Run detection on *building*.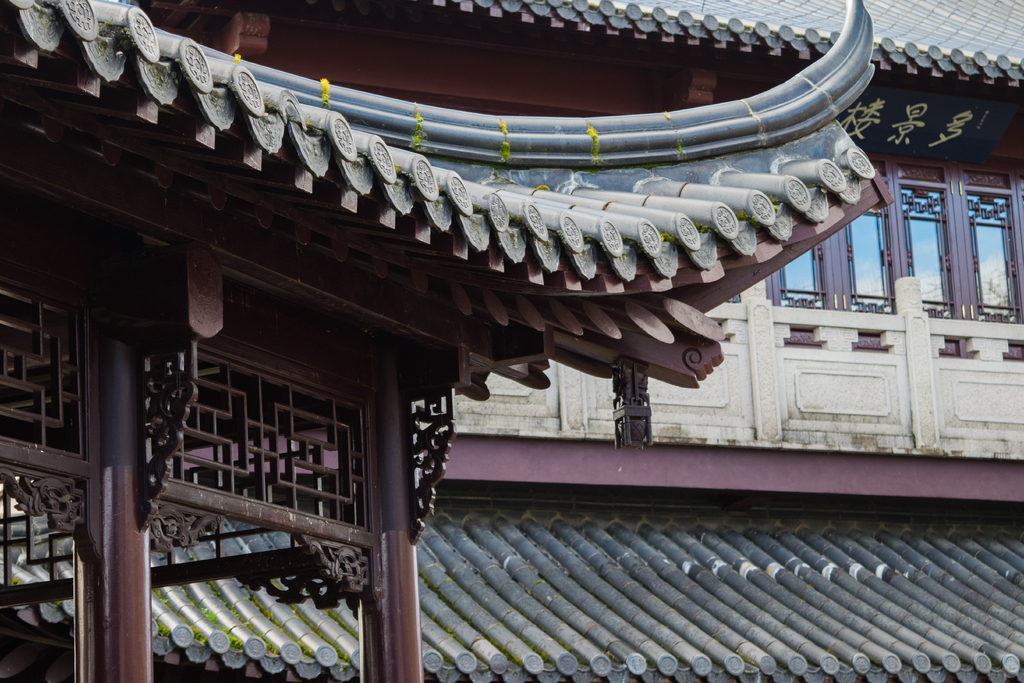
Result: Rect(0, 0, 893, 670).
